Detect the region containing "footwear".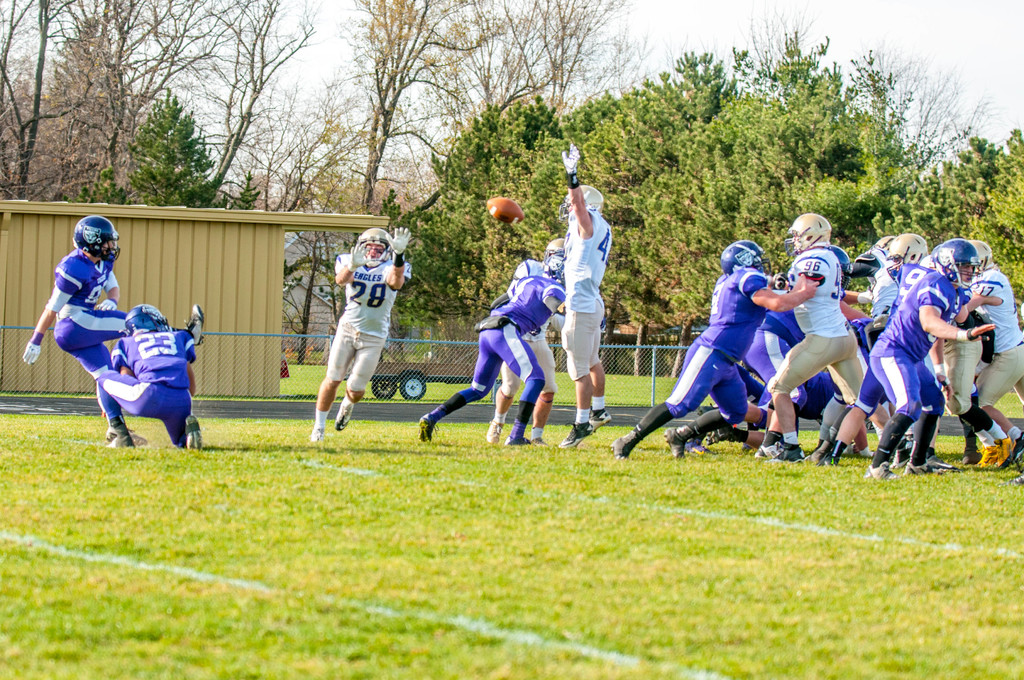
[607,440,628,462].
